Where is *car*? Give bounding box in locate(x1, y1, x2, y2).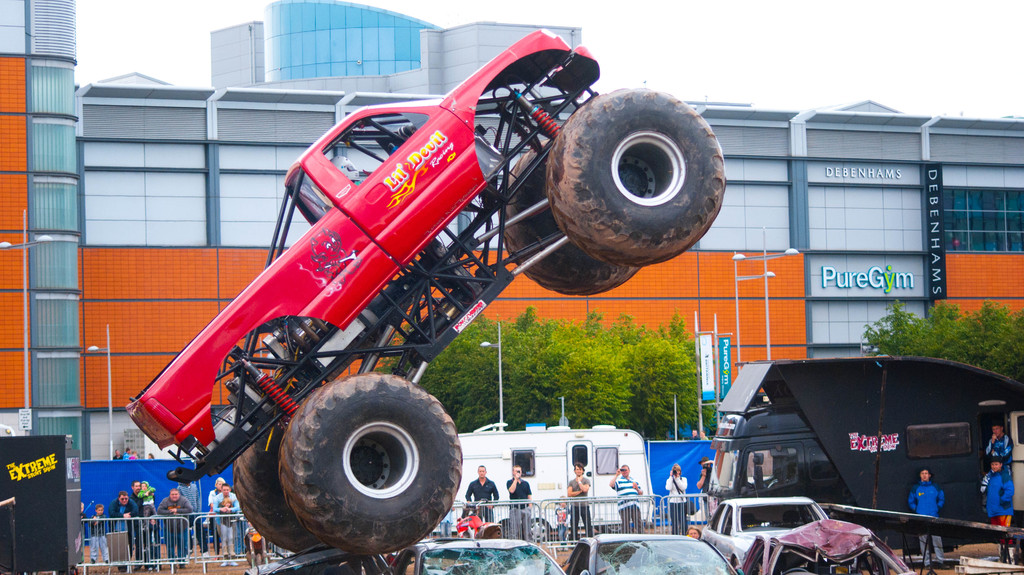
locate(557, 522, 737, 574).
